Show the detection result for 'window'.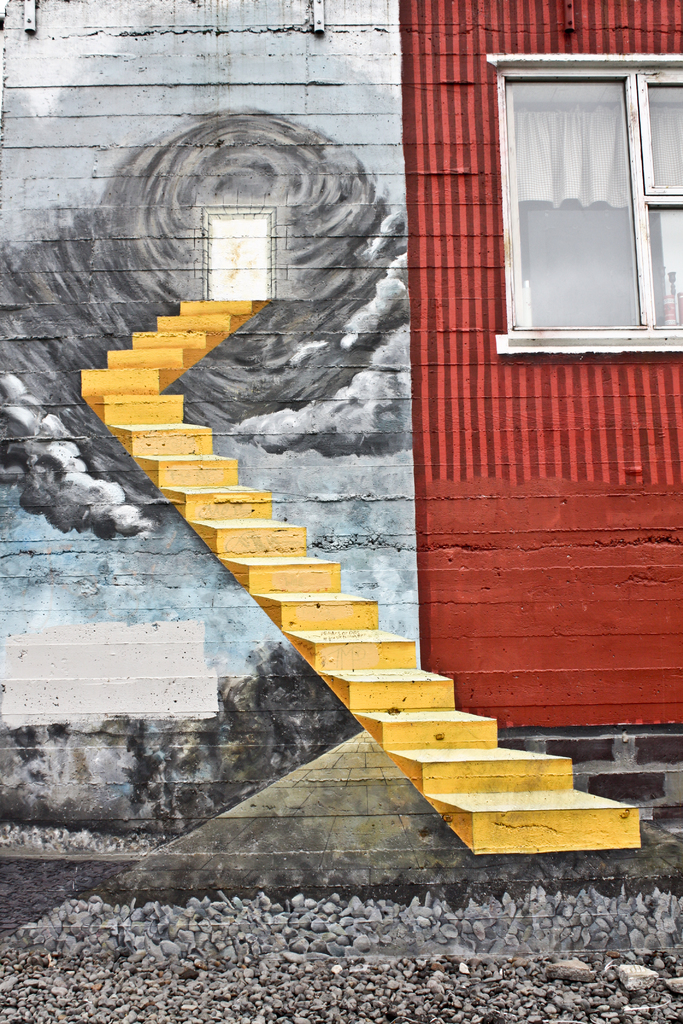
pyautogui.locateOnScreen(484, 61, 682, 369).
